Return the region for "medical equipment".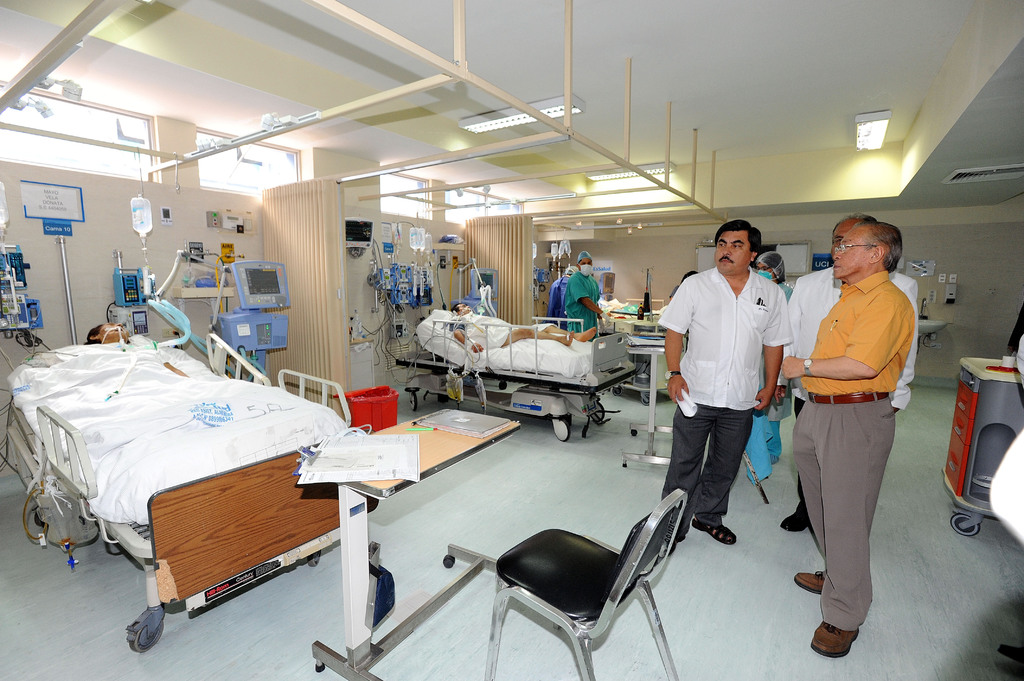
125/147/239/381.
